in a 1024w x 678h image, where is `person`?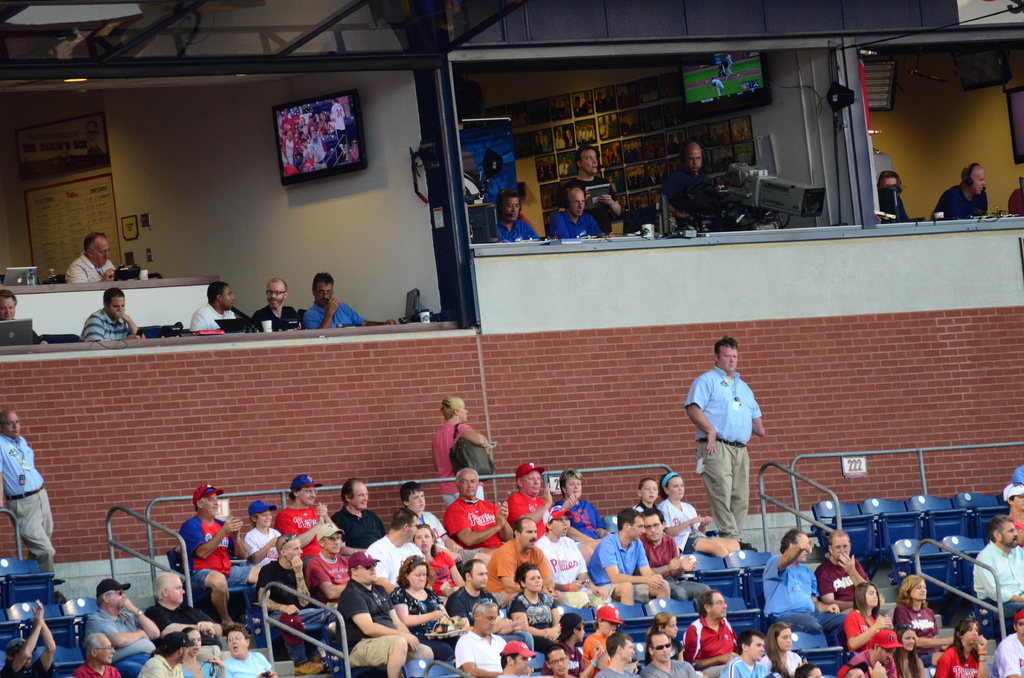
locate(422, 522, 462, 596).
